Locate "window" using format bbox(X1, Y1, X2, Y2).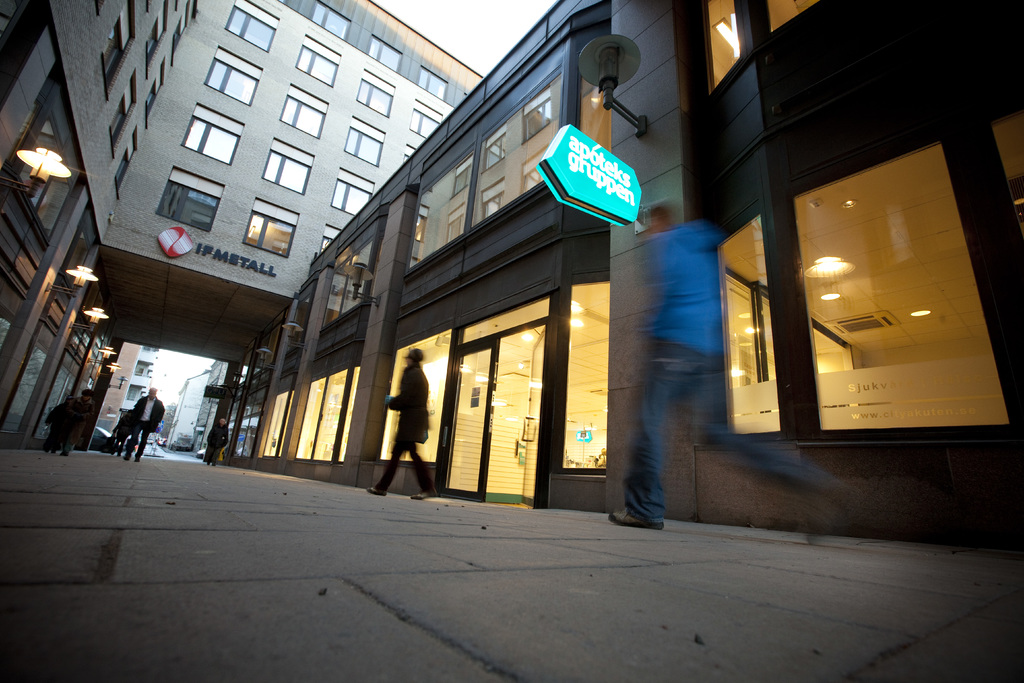
bbox(225, 0, 280, 54).
